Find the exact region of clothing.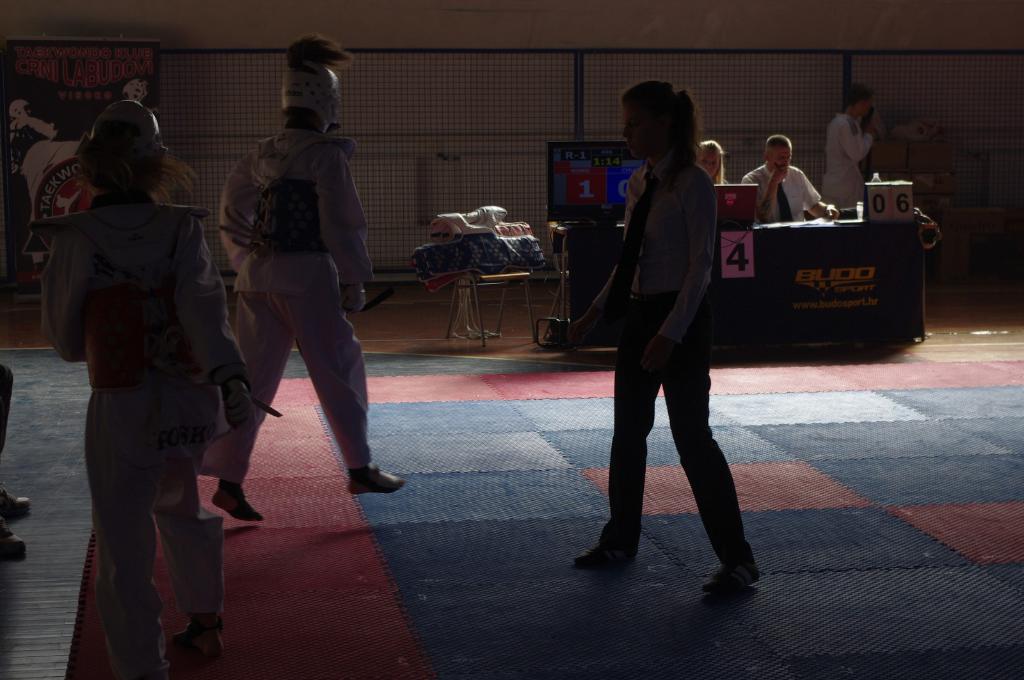
Exact region: [578,152,756,573].
